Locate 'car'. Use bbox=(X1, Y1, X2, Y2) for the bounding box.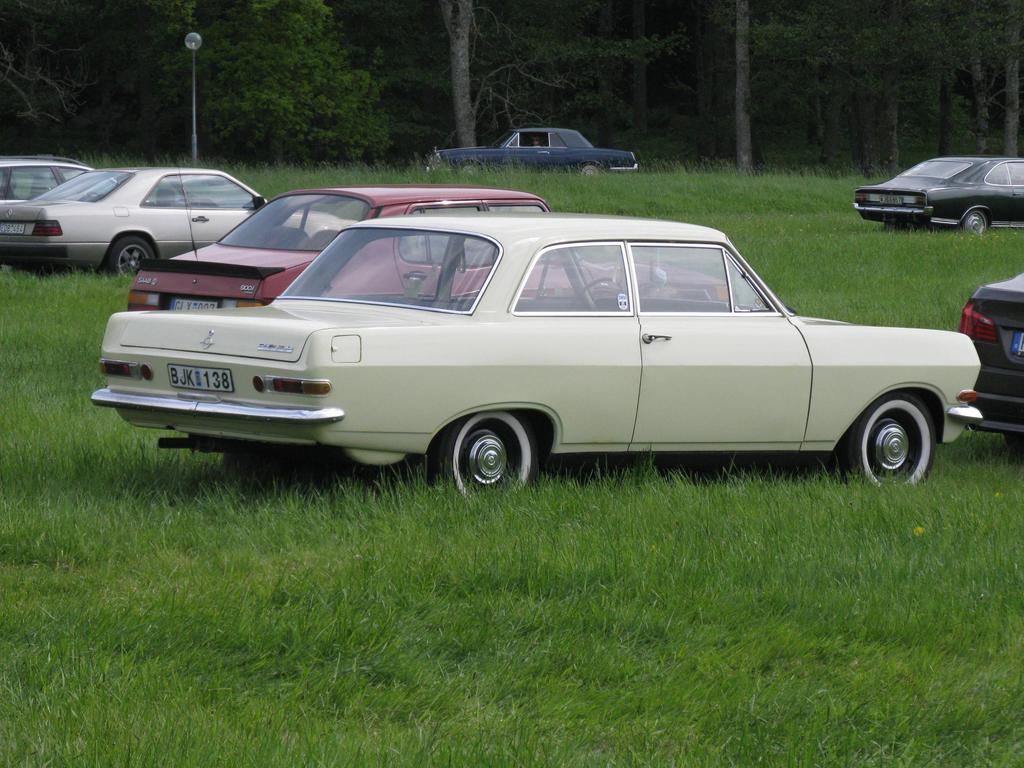
bbox=(961, 273, 1023, 445).
